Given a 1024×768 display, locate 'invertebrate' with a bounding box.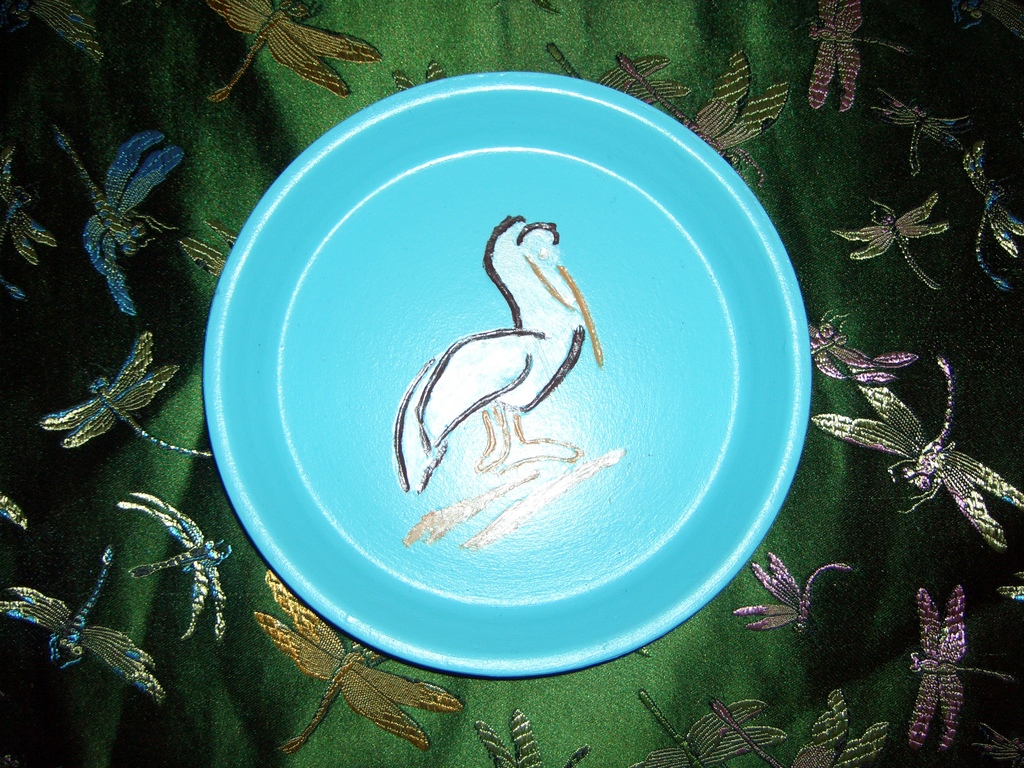
Located: box=[52, 126, 186, 316].
